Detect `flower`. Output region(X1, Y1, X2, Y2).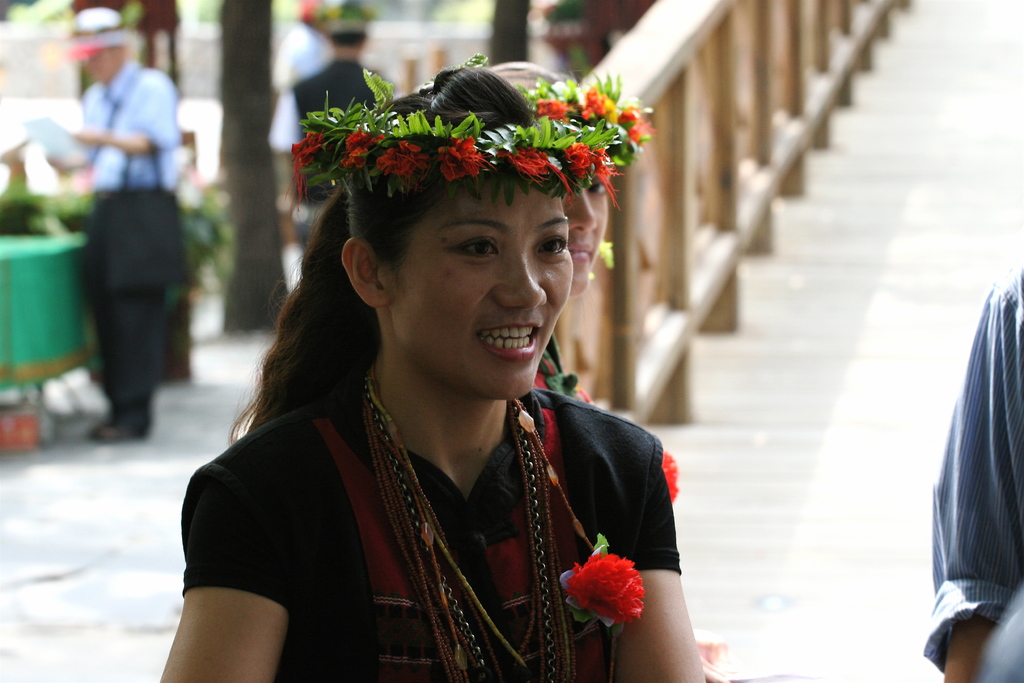
region(563, 552, 650, 627).
